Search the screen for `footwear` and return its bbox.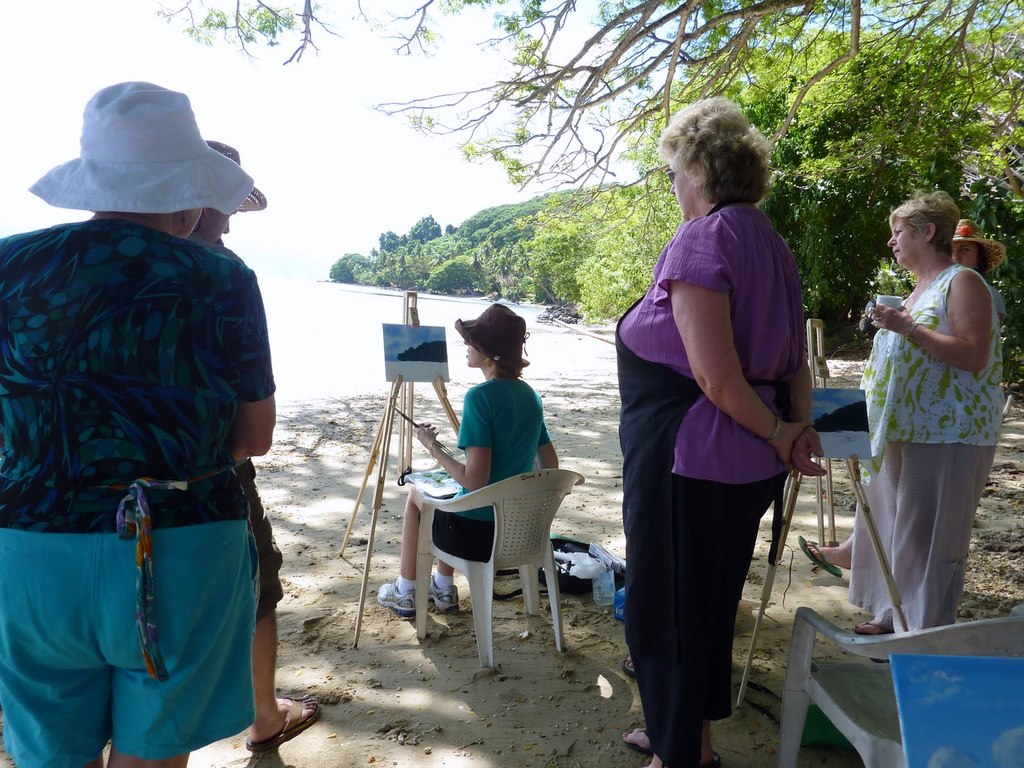
Found: detection(796, 532, 846, 581).
